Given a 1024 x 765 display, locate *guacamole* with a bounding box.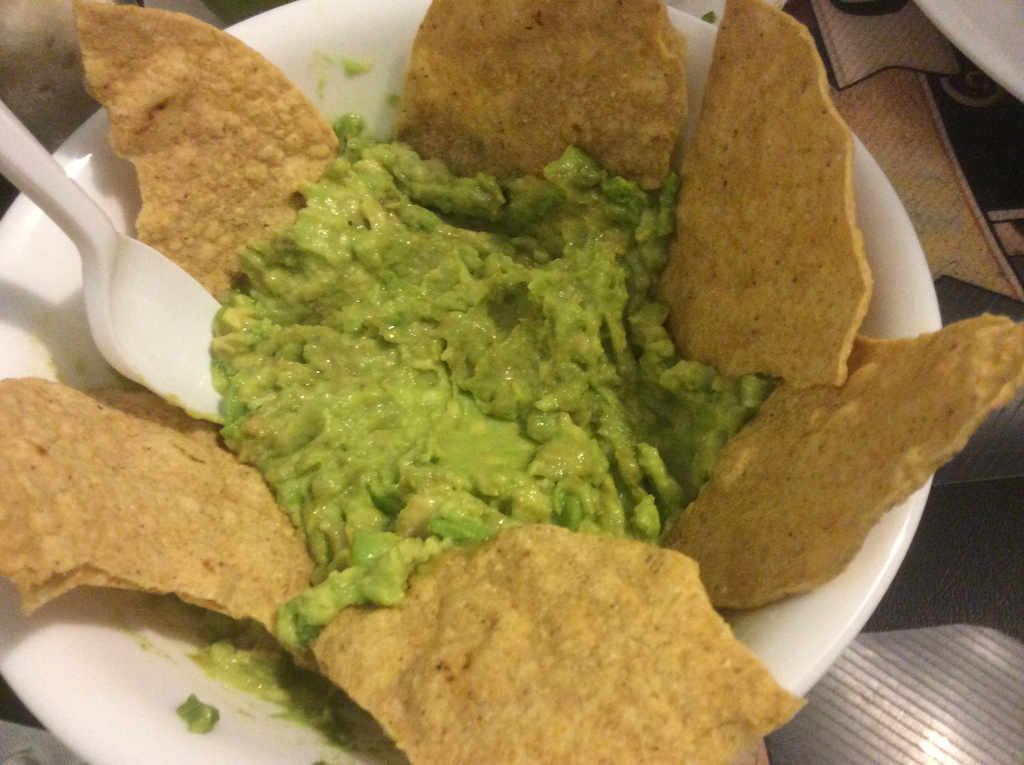
Located: <box>189,109,785,750</box>.
